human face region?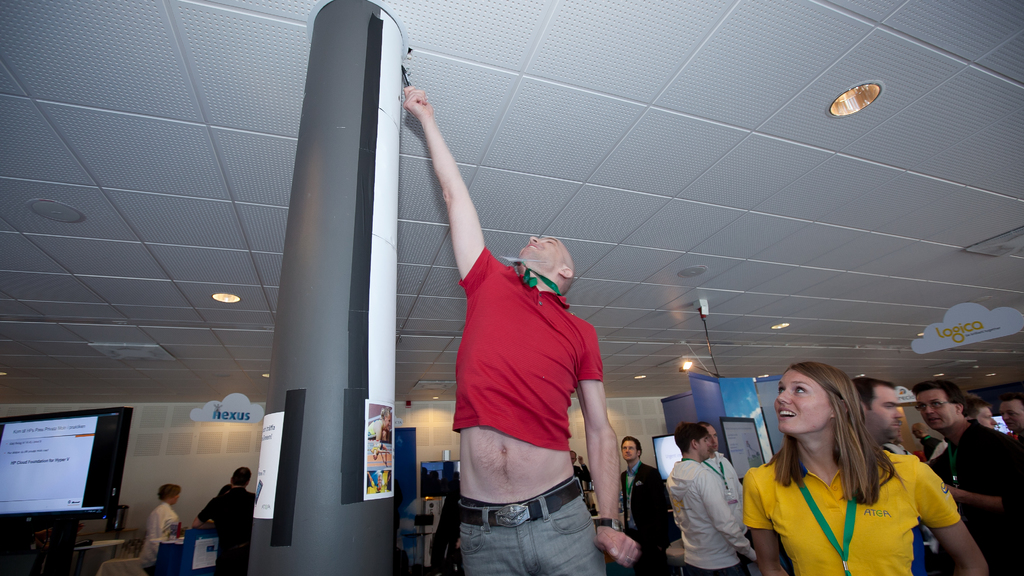
{"x1": 621, "y1": 438, "x2": 635, "y2": 458}
